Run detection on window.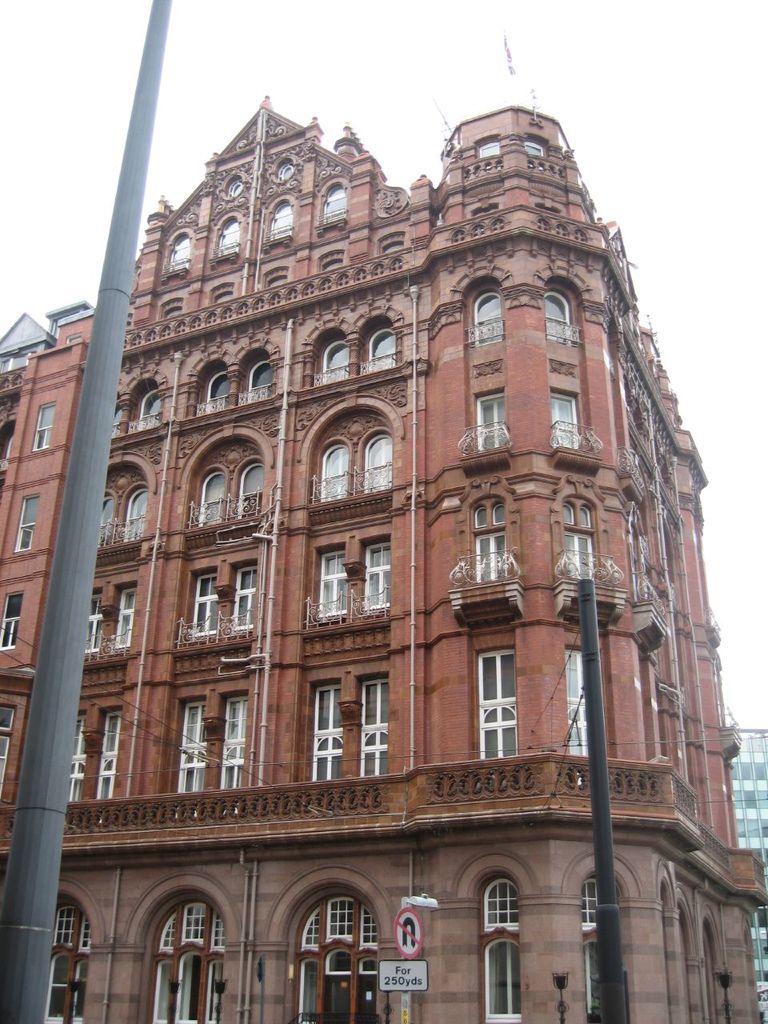
Result: box(165, 229, 195, 275).
